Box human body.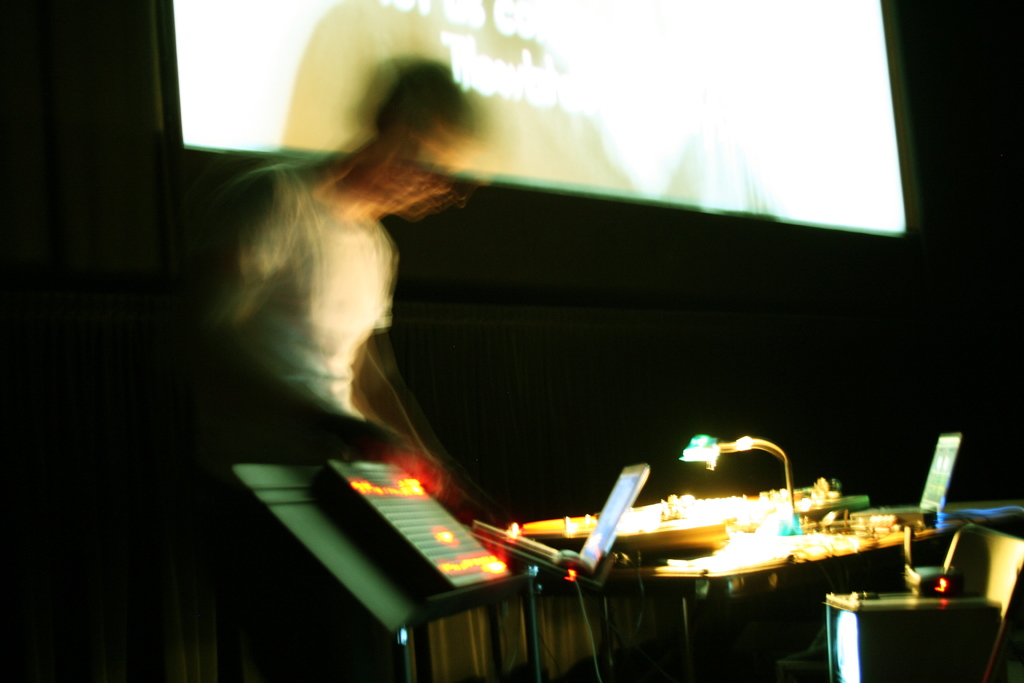
[185, 62, 490, 491].
